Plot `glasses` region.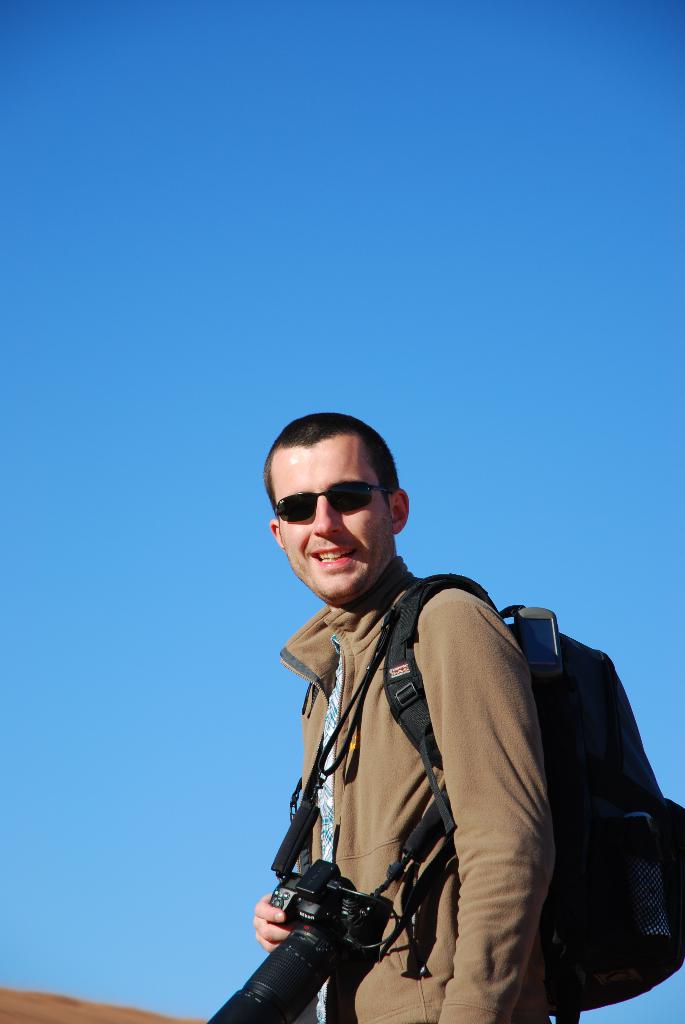
Plotted at x1=269, y1=493, x2=398, y2=542.
